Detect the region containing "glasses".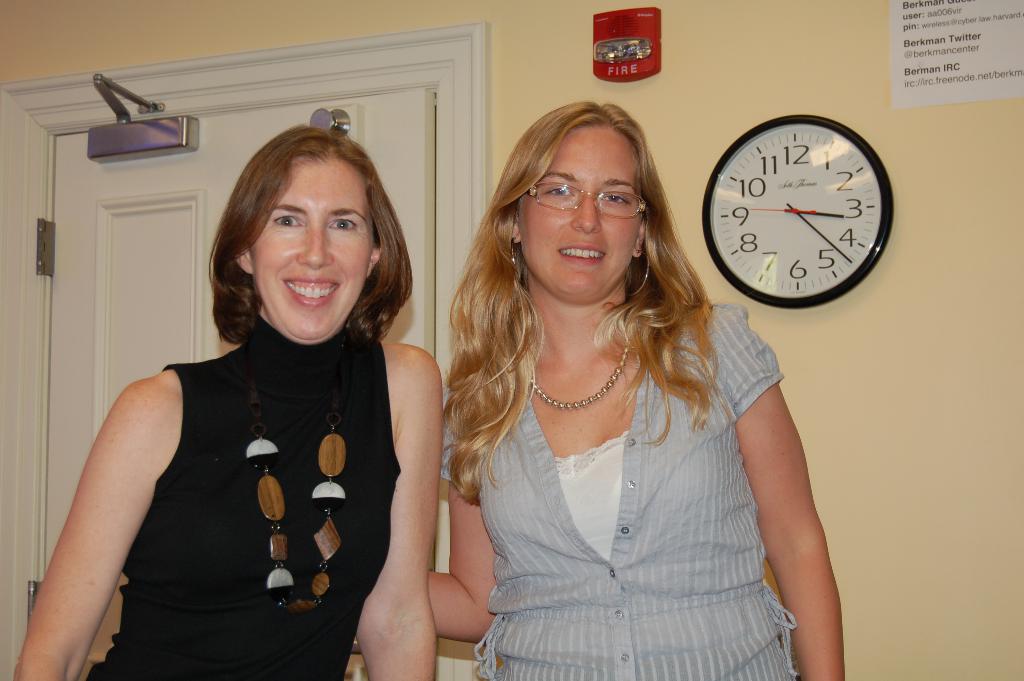
531,171,658,218.
